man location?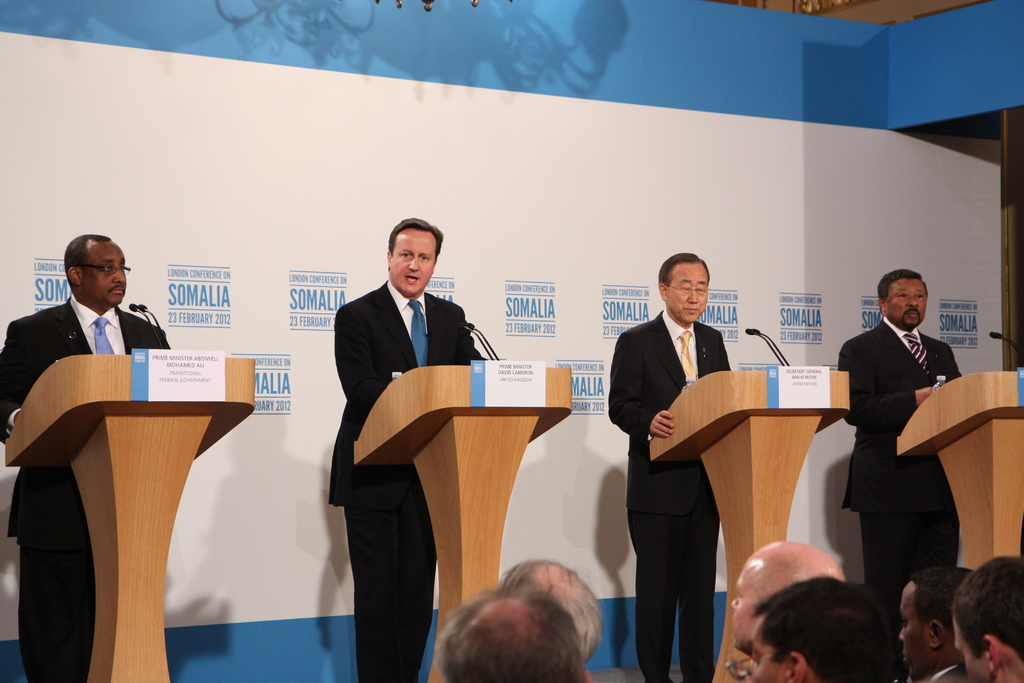
500/555/607/670
